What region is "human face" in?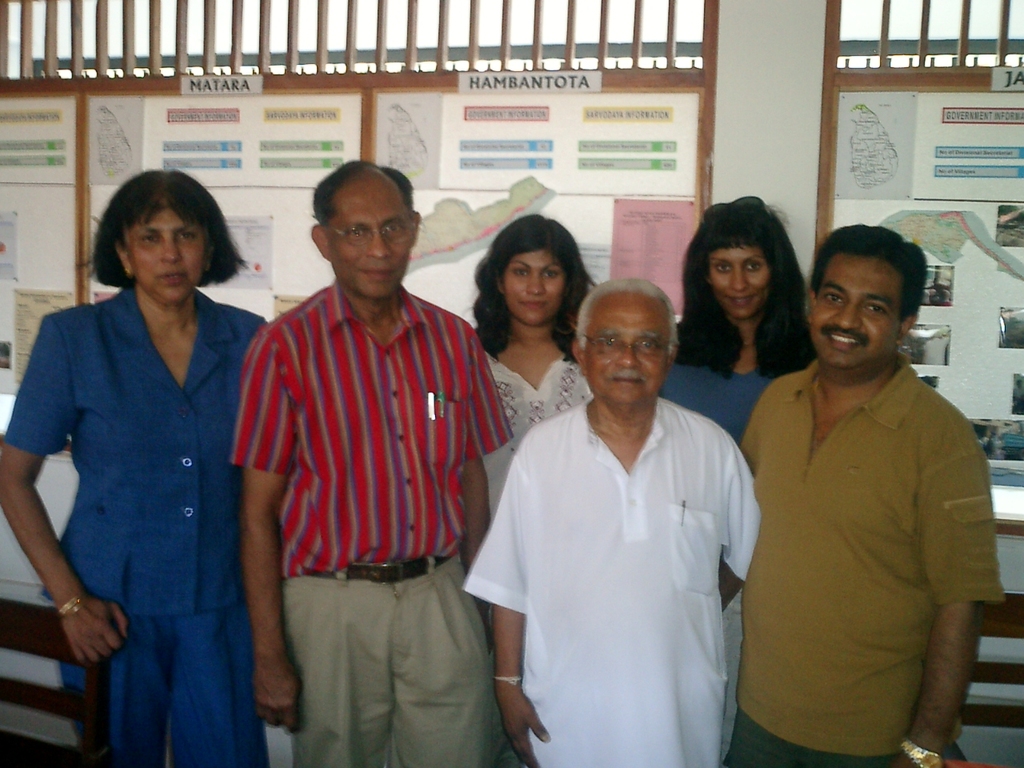
(x1=326, y1=182, x2=408, y2=296).
